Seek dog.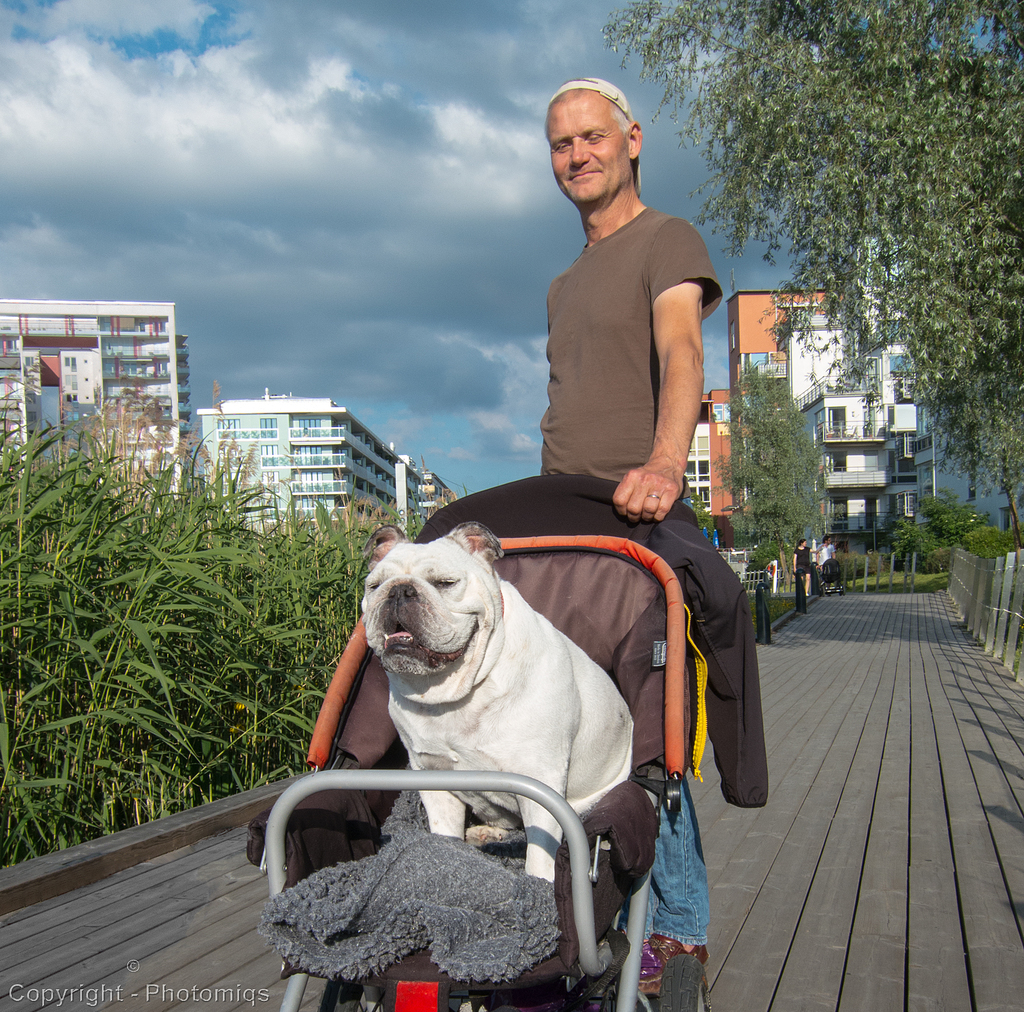
bbox(364, 523, 639, 883).
